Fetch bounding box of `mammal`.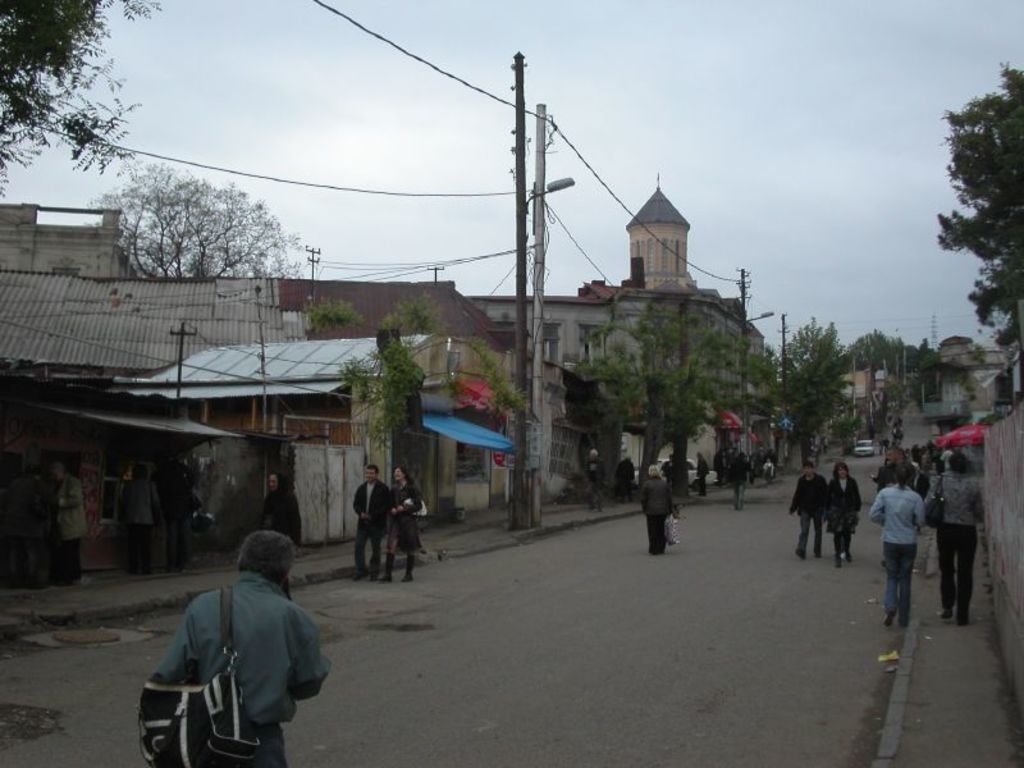
Bbox: (822,436,826,454).
